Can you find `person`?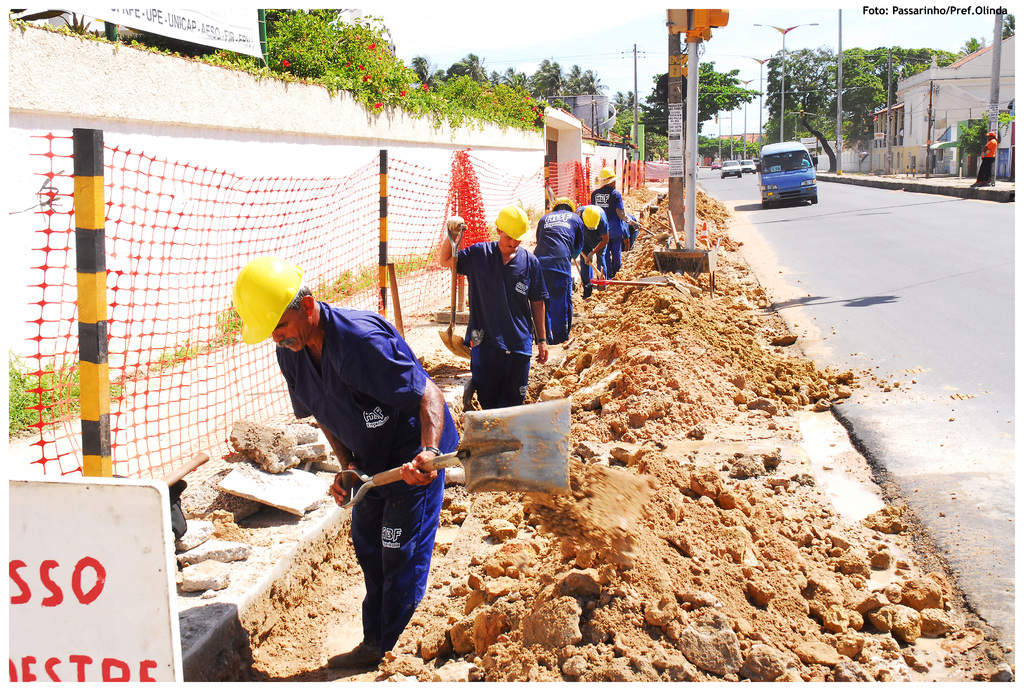
Yes, bounding box: <region>979, 129, 1001, 187</region>.
